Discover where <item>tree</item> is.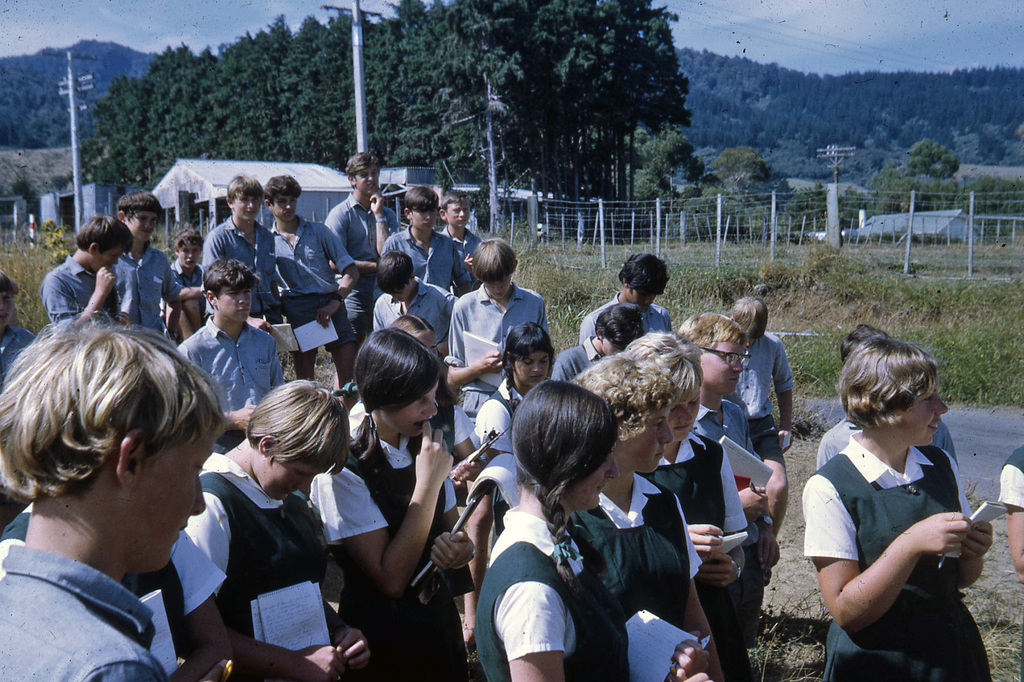
Discovered at x1=313 y1=0 x2=385 y2=164.
